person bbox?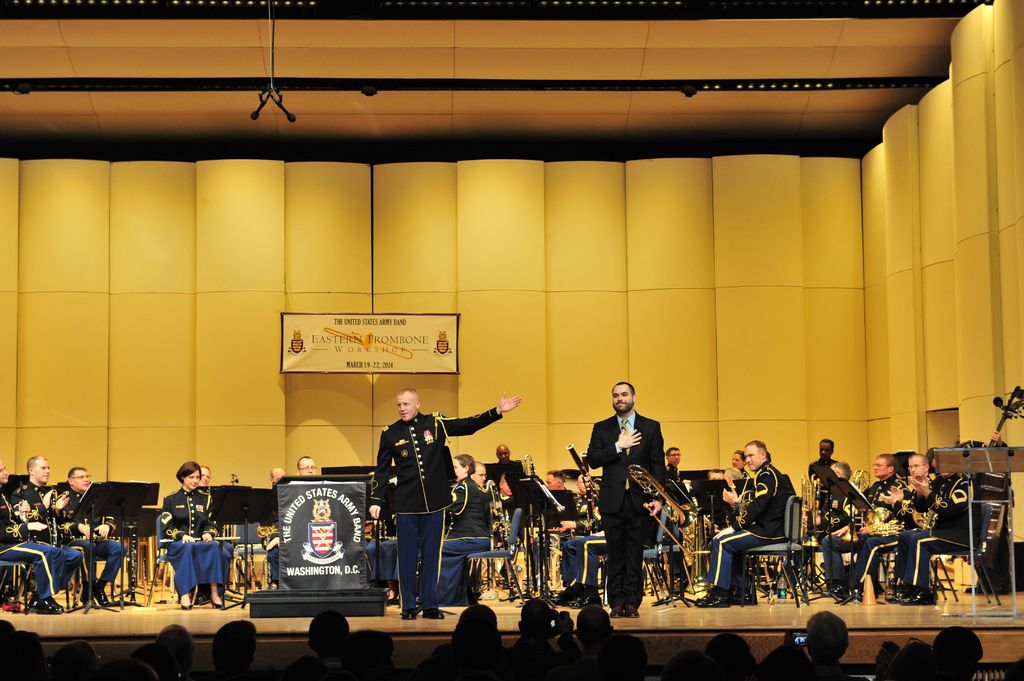
bbox(436, 449, 493, 603)
